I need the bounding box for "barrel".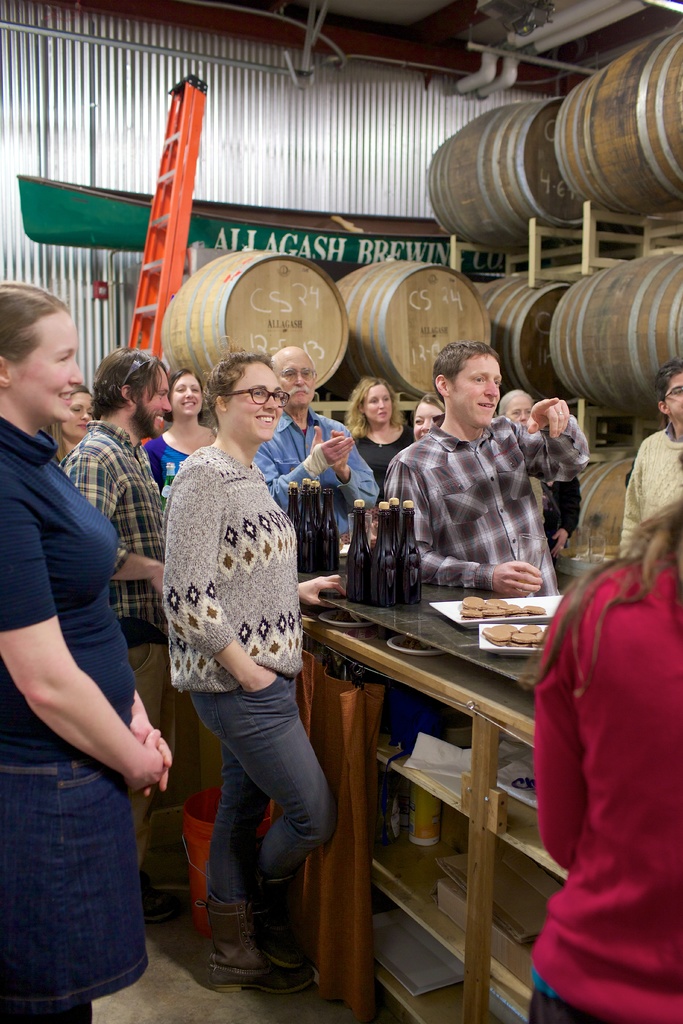
Here it is: <bbox>573, 449, 640, 557</bbox>.
